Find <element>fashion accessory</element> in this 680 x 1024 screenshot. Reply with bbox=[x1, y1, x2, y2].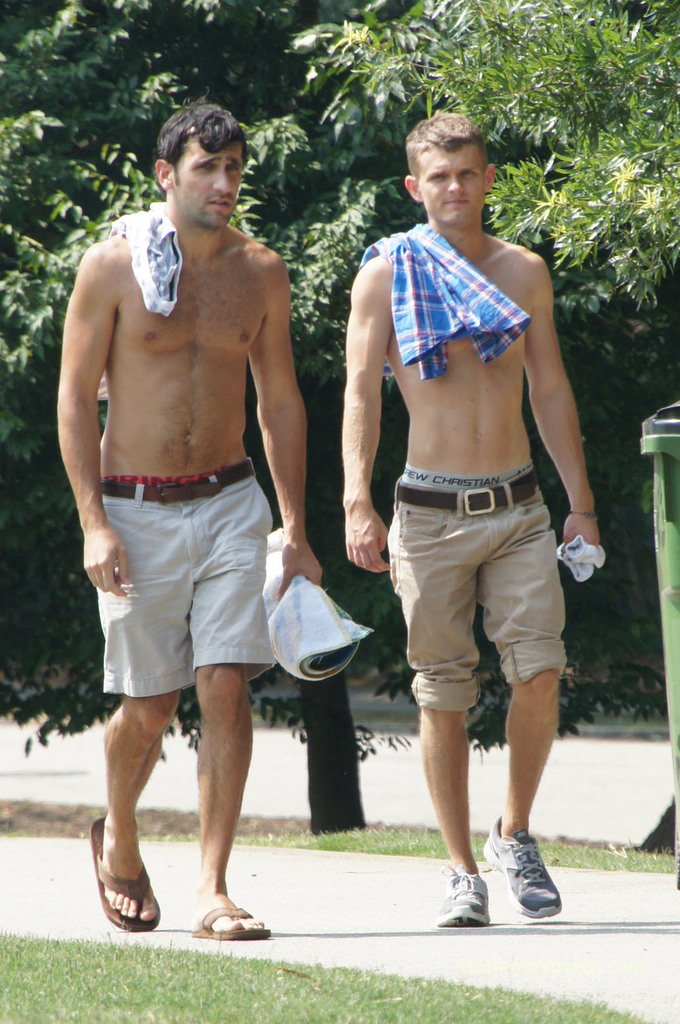
bbox=[196, 908, 267, 946].
